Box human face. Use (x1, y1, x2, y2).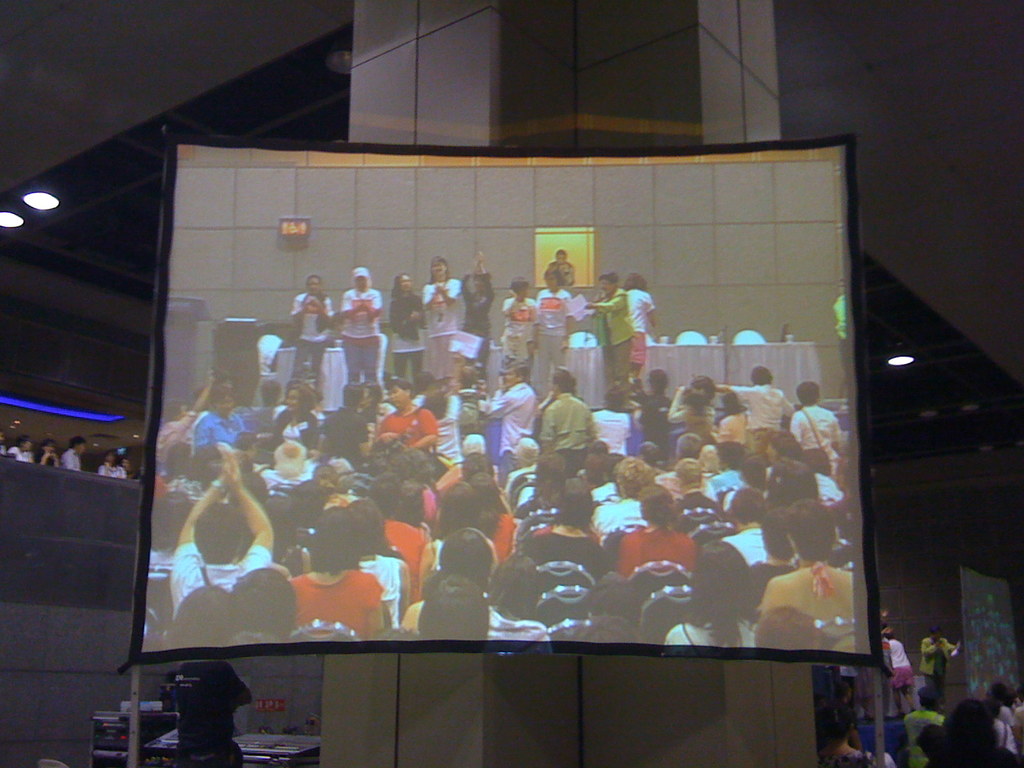
(783, 499, 841, 569).
